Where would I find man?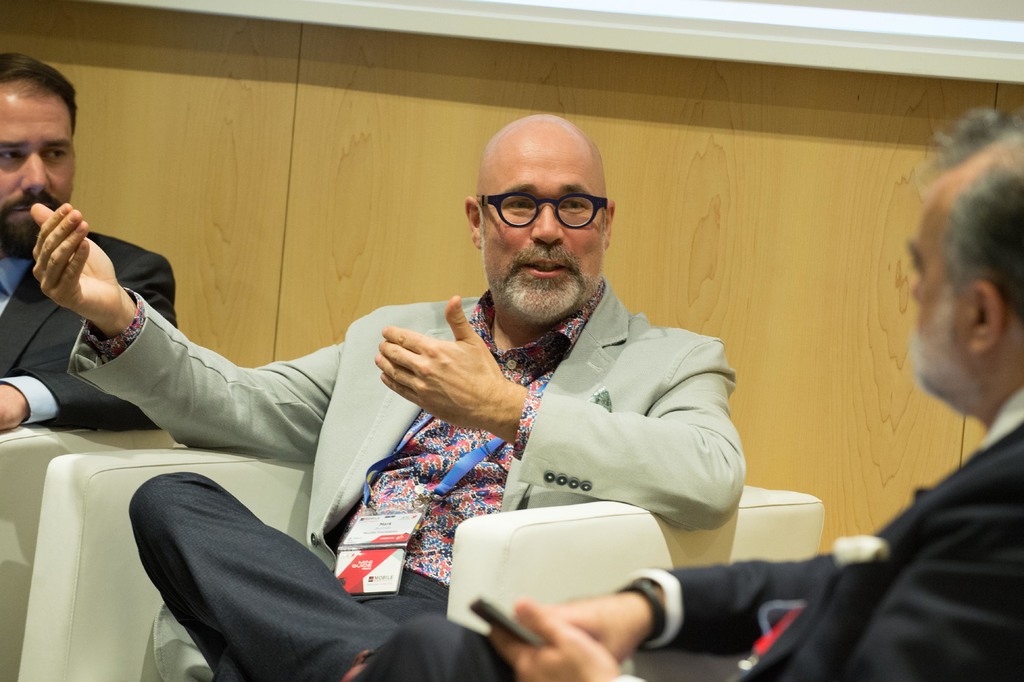
At crop(0, 54, 181, 429).
